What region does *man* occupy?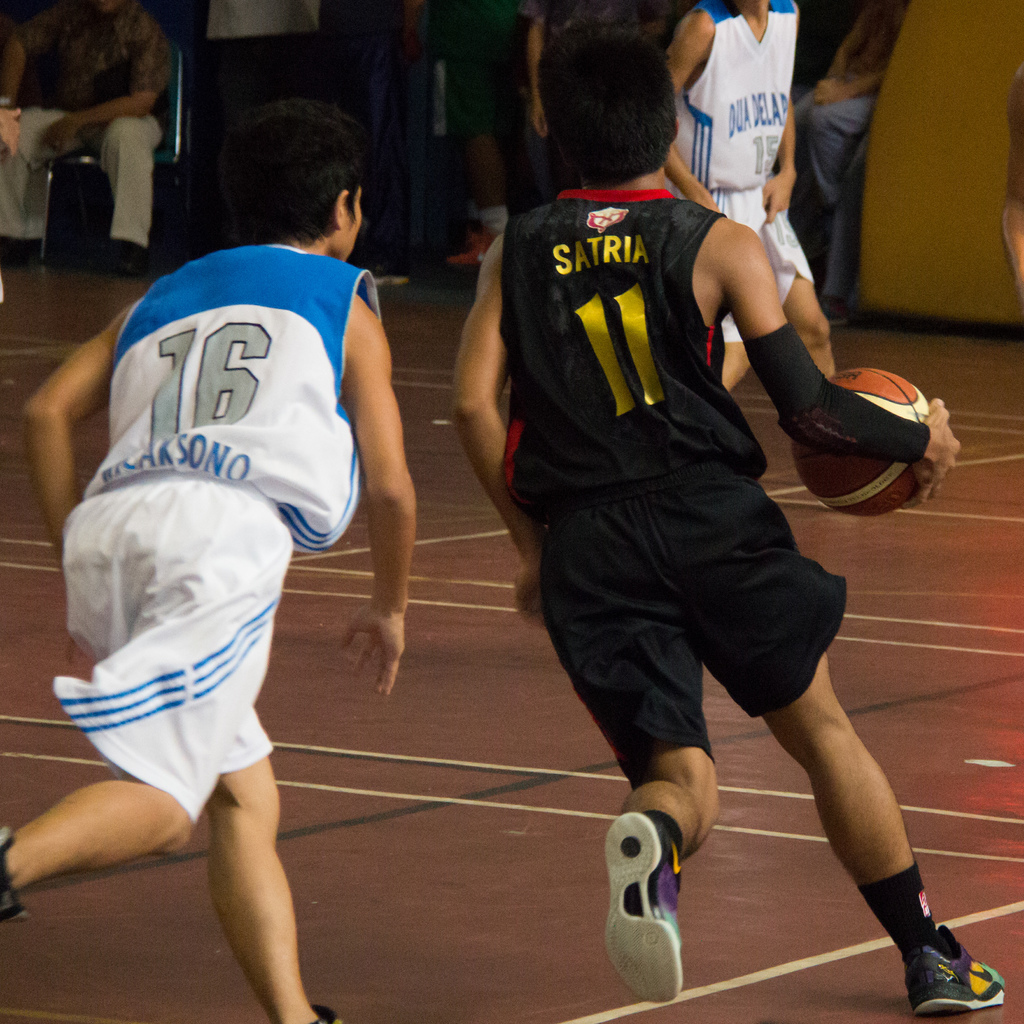
bbox=(3, 0, 181, 273).
